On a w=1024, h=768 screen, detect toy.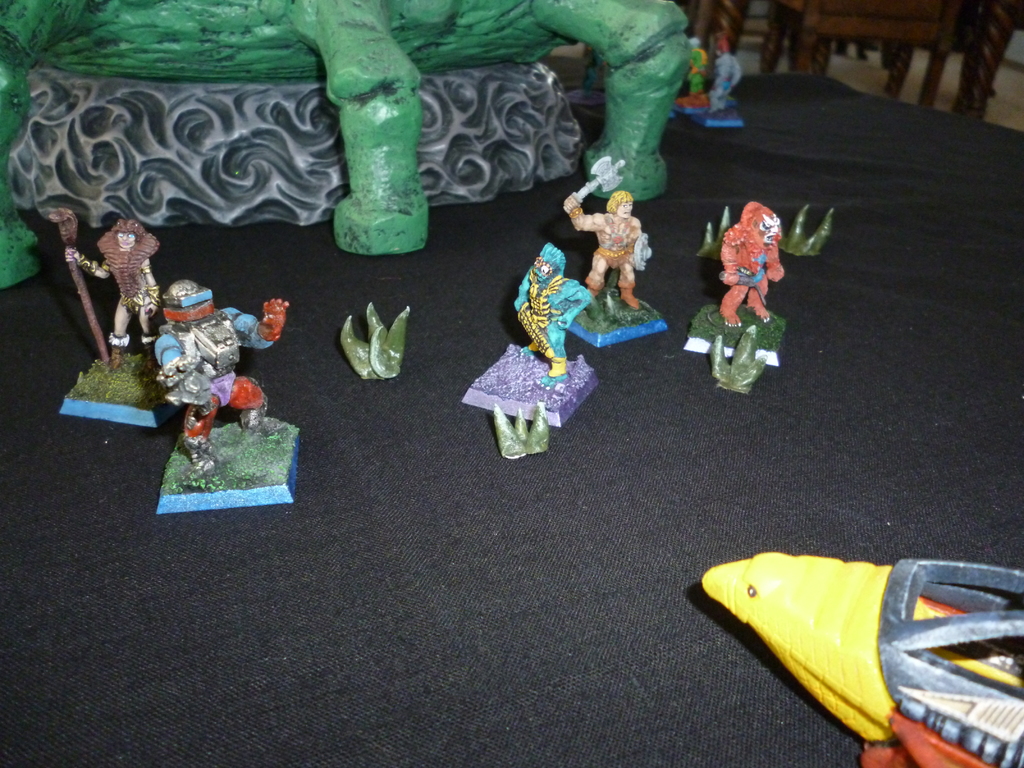
<region>716, 203, 786, 328</region>.
